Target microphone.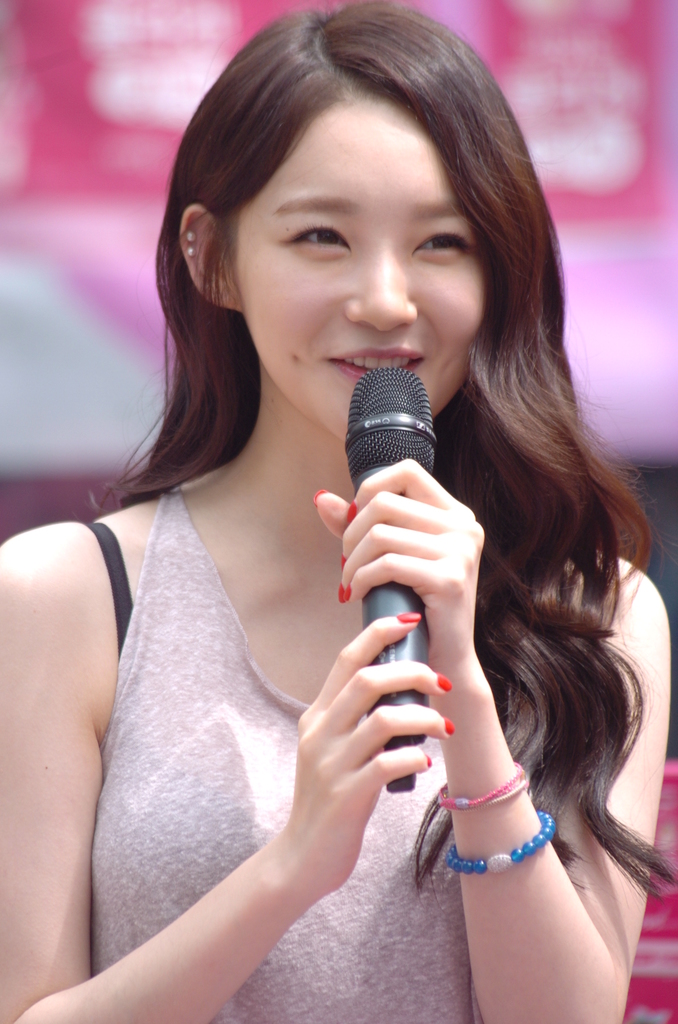
Target region: left=287, top=349, right=506, bottom=721.
